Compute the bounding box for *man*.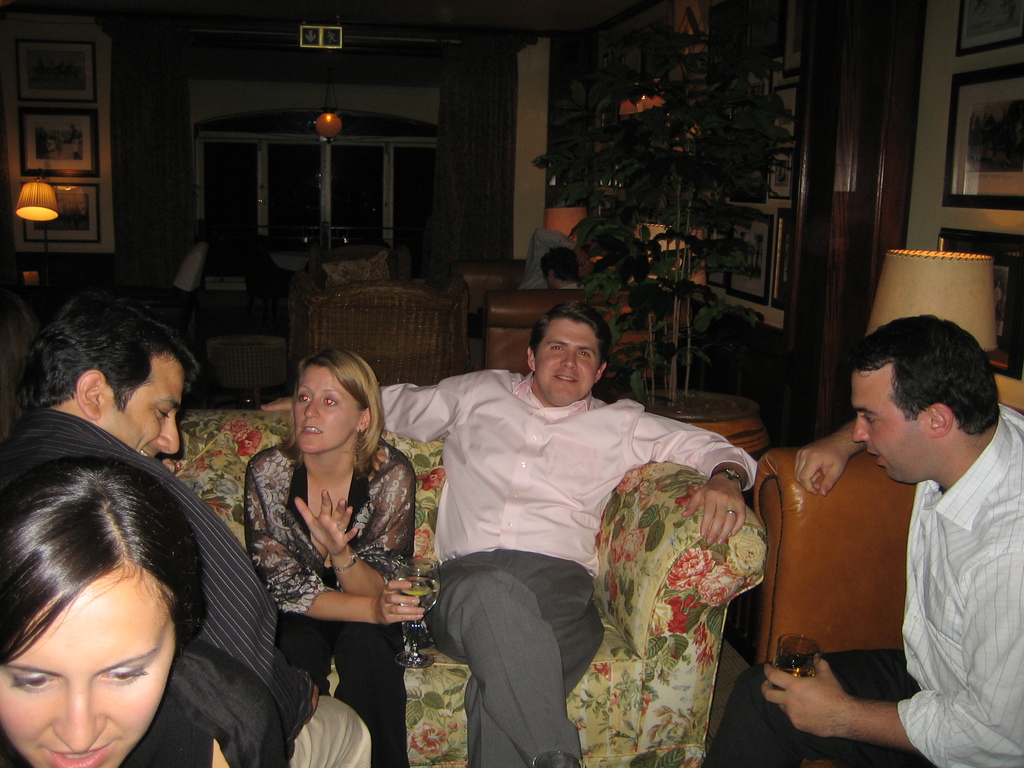
x1=0, y1=289, x2=374, y2=767.
